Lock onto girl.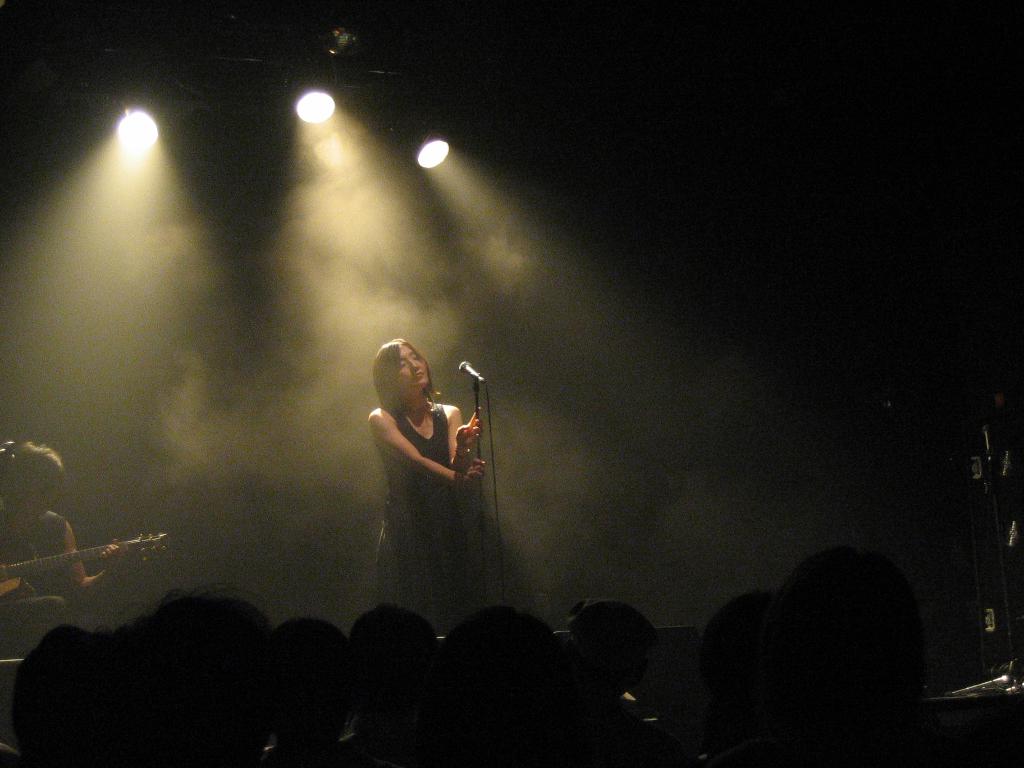
Locked: <bbox>0, 440, 128, 706</bbox>.
